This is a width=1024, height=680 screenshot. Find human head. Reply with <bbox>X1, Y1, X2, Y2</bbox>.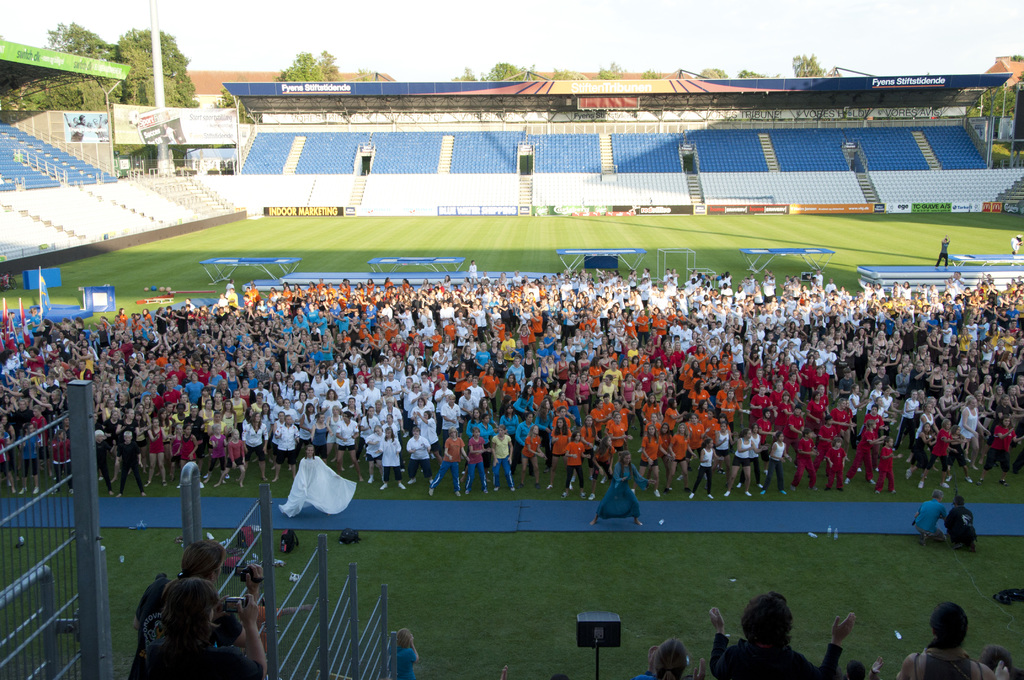
<bbox>952, 497, 967, 507</bbox>.
